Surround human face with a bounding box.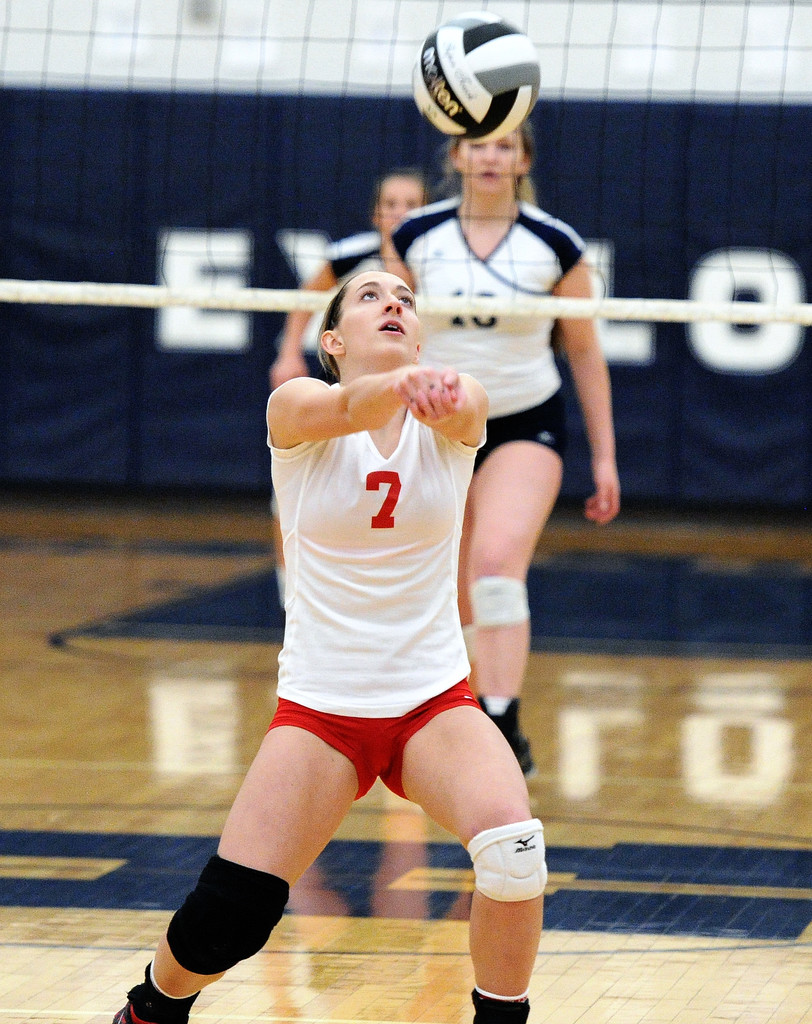
region(457, 124, 518, 195).
